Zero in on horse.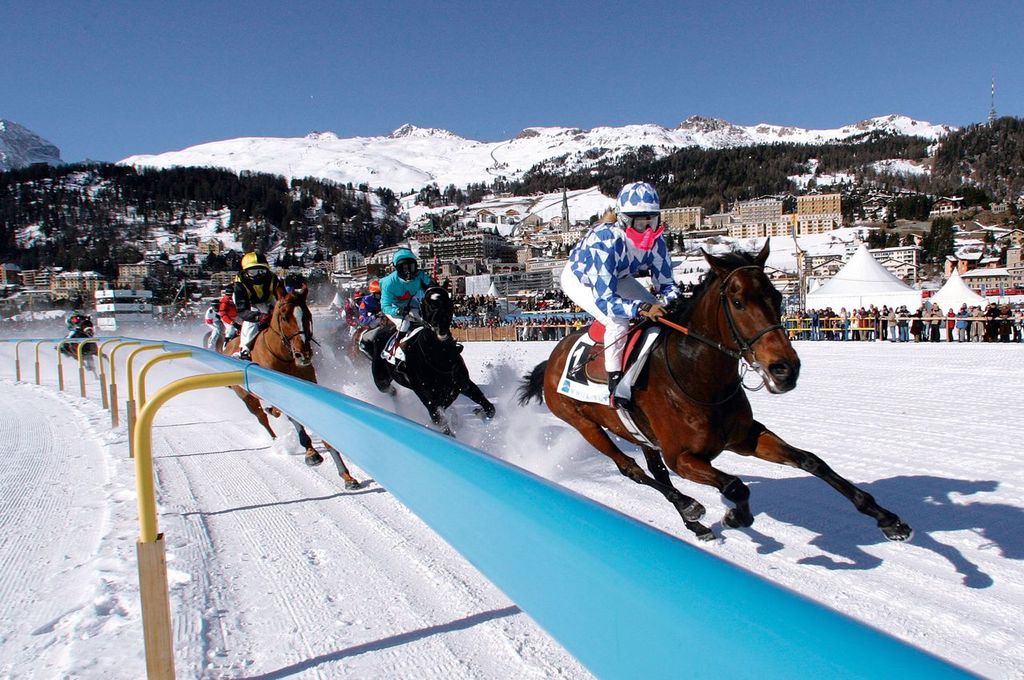
Zeroed in: (54,316,111,379).
